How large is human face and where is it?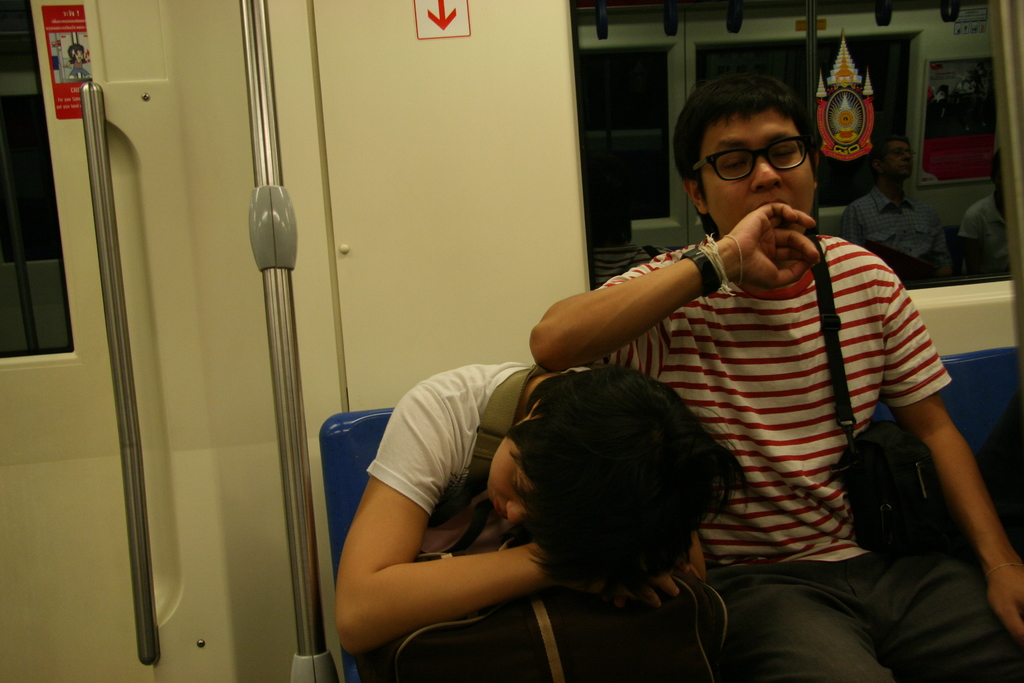
Bounding box: [696,100,817,233].
